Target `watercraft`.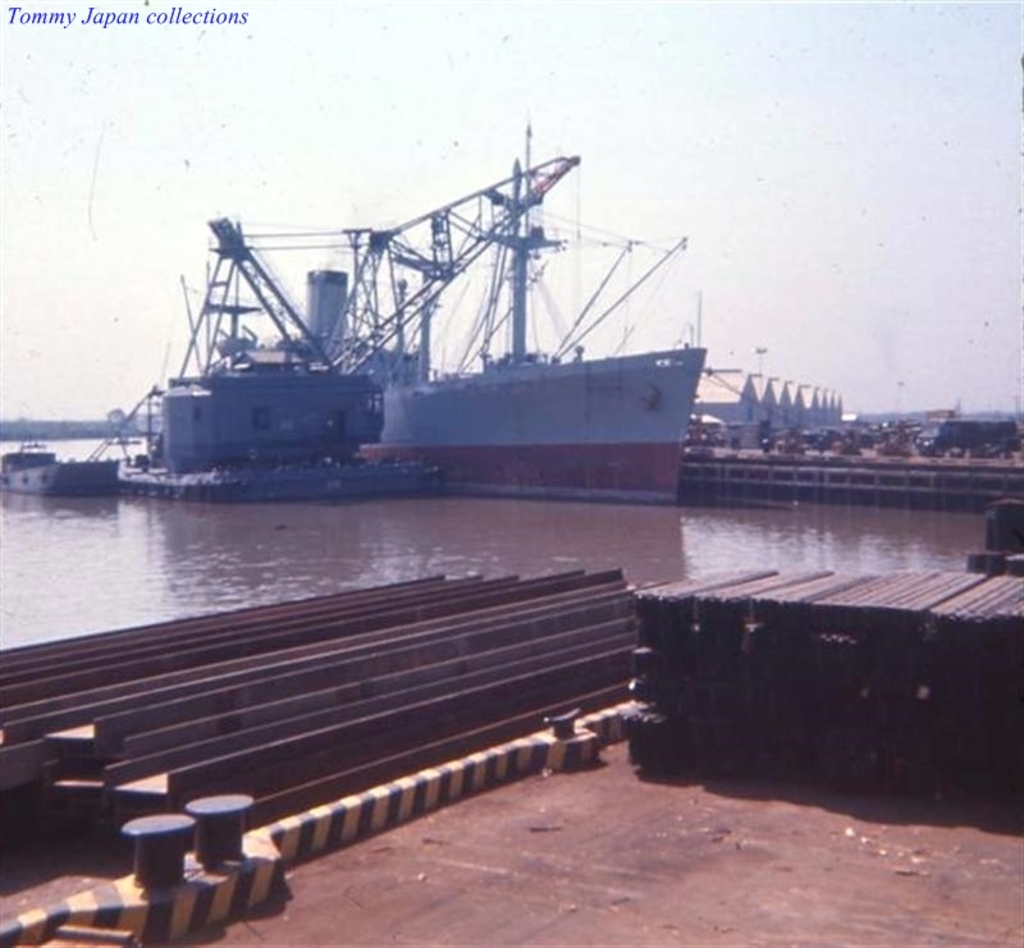
Target region: left=157, top=219, right=413, bottom=478.
